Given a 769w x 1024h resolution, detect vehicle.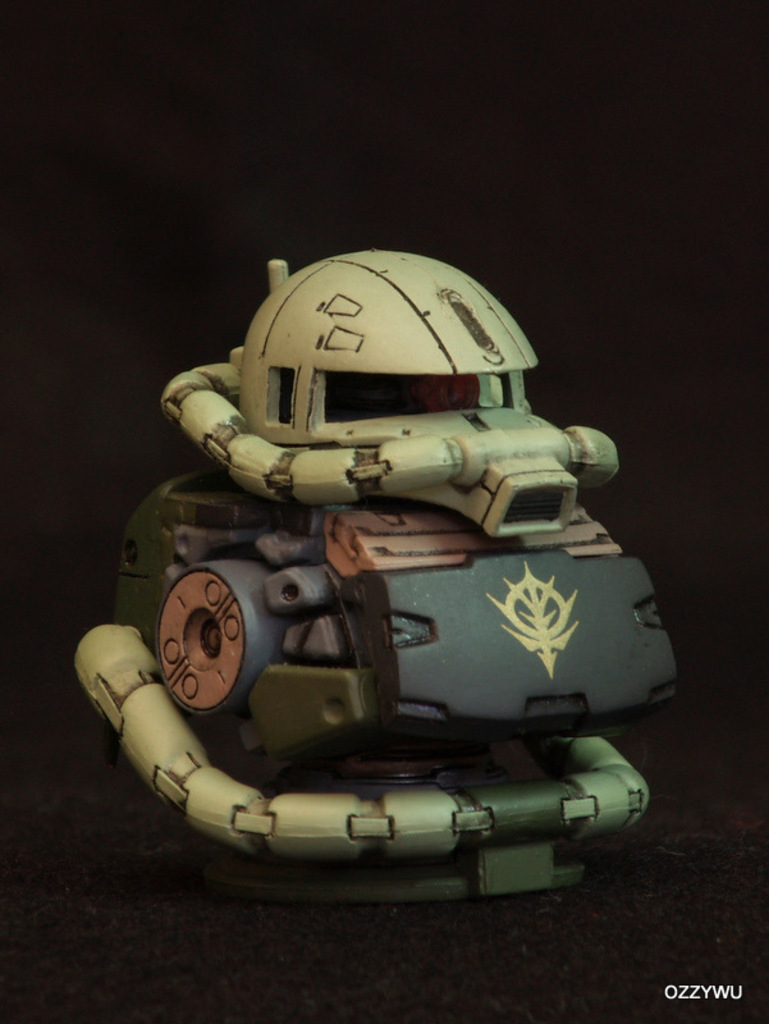
x1=64, y1=251, x2=678, y2=888.
